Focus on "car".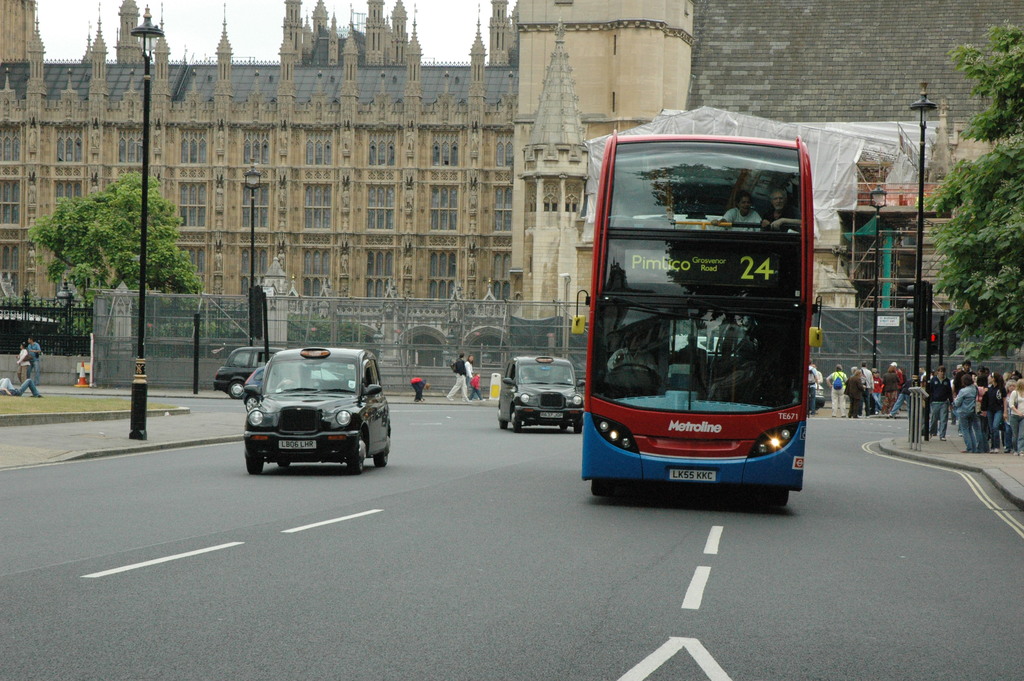
Focused at box=[233, 334, 385, 478].
